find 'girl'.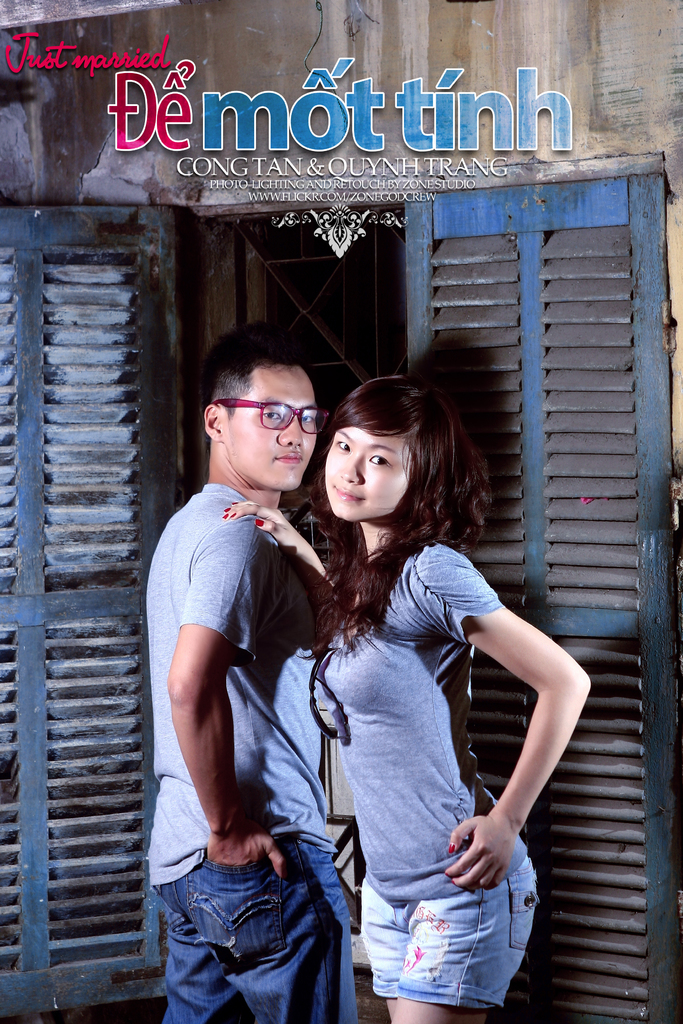
[left=221, top=376, right=589, bottom=1023].
